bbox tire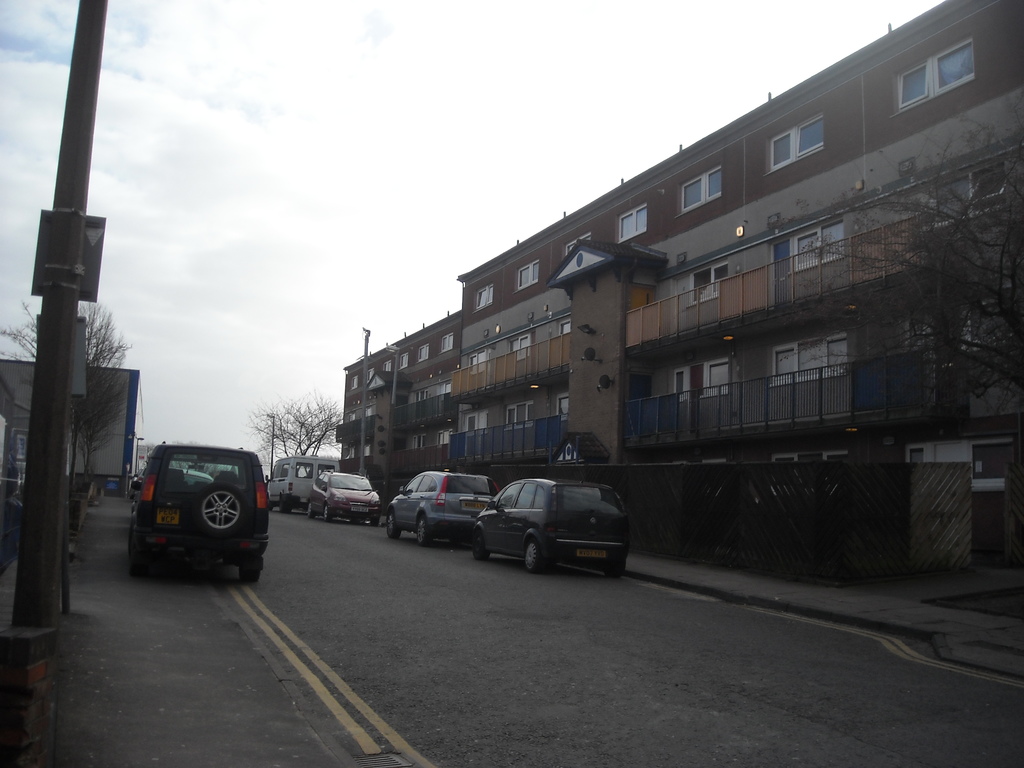
x1=370 y1=518 x2=381 y2=527
